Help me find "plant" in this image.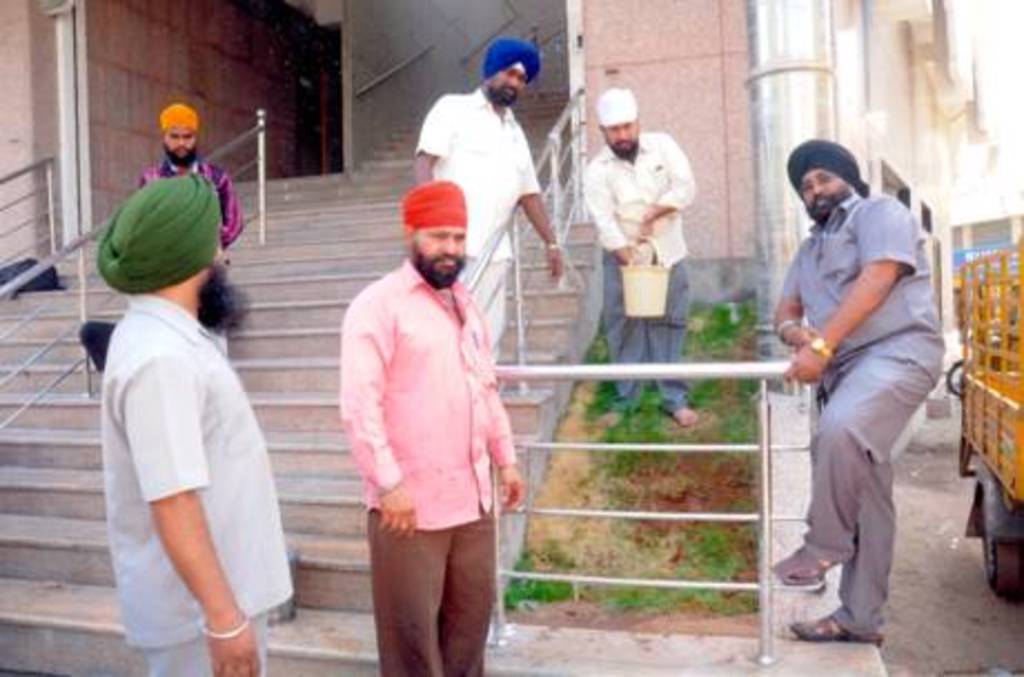
Found it: {"x1": 679, "y1": 372, "x2": 726, "y2": 410}.
